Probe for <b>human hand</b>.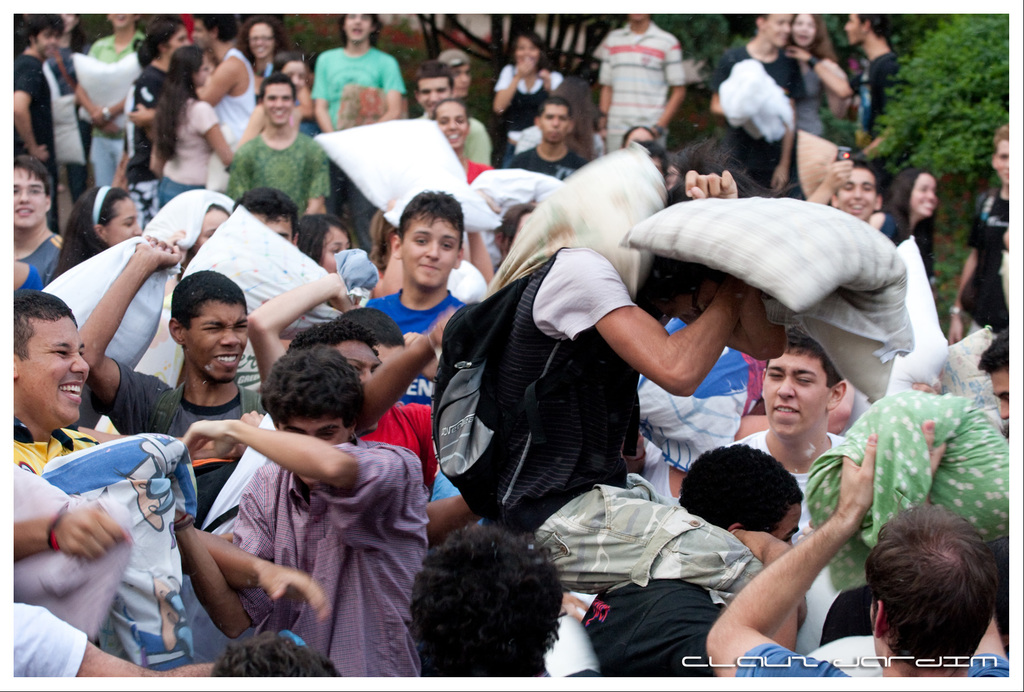
Probe result: {"x1": 911, "y1": 367, "x2": 947, "y2": 401}.
